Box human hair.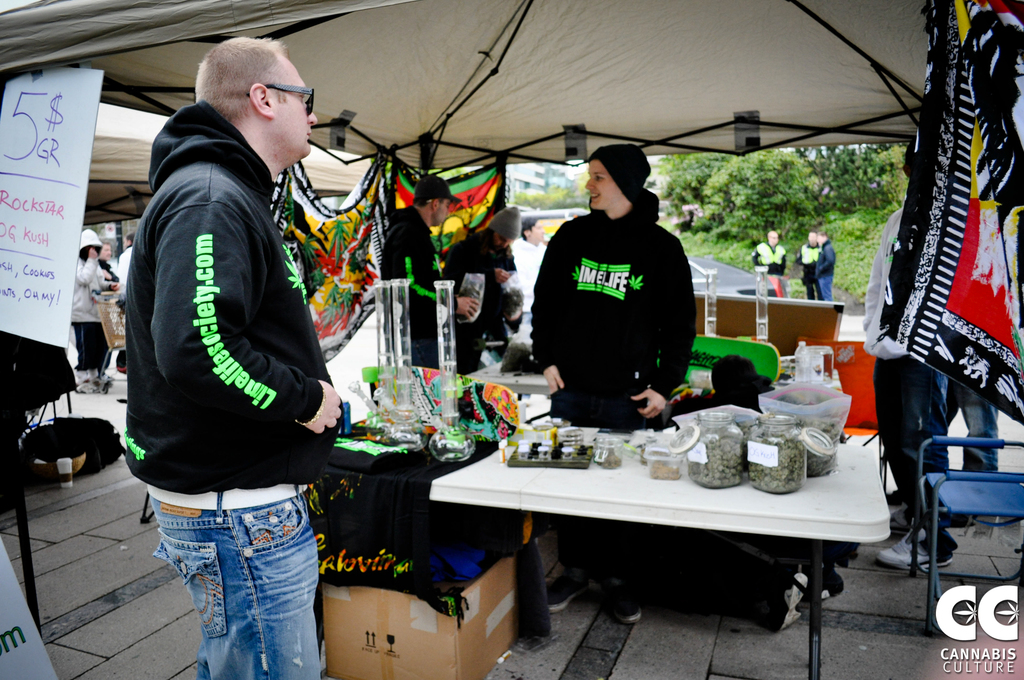
box=[124, 230, 136, 243].
